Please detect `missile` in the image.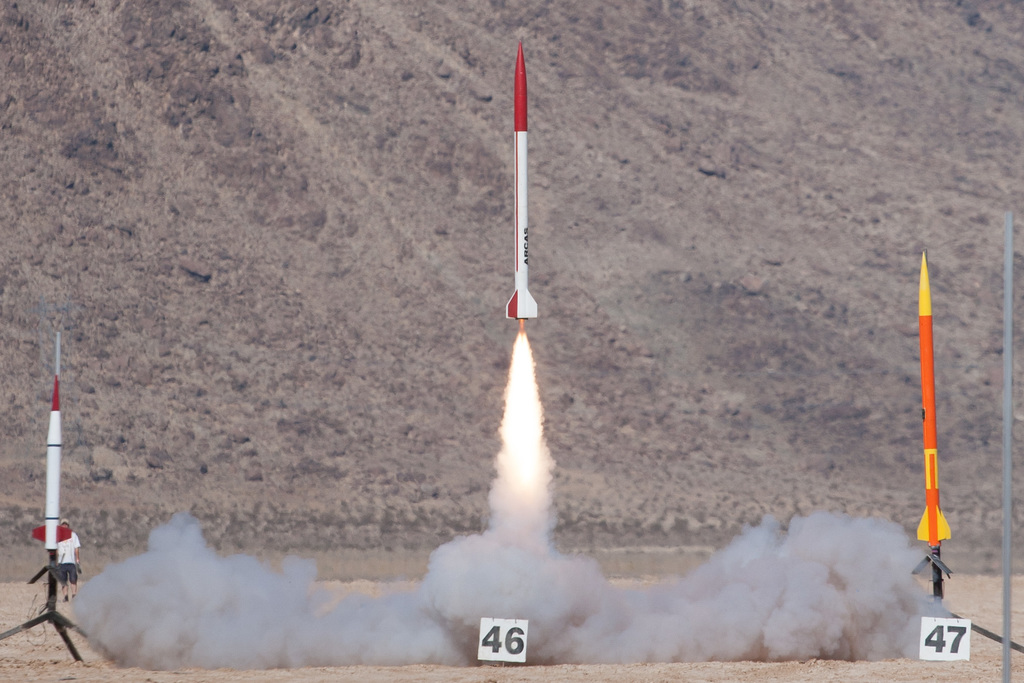
[31,327,83,568].
